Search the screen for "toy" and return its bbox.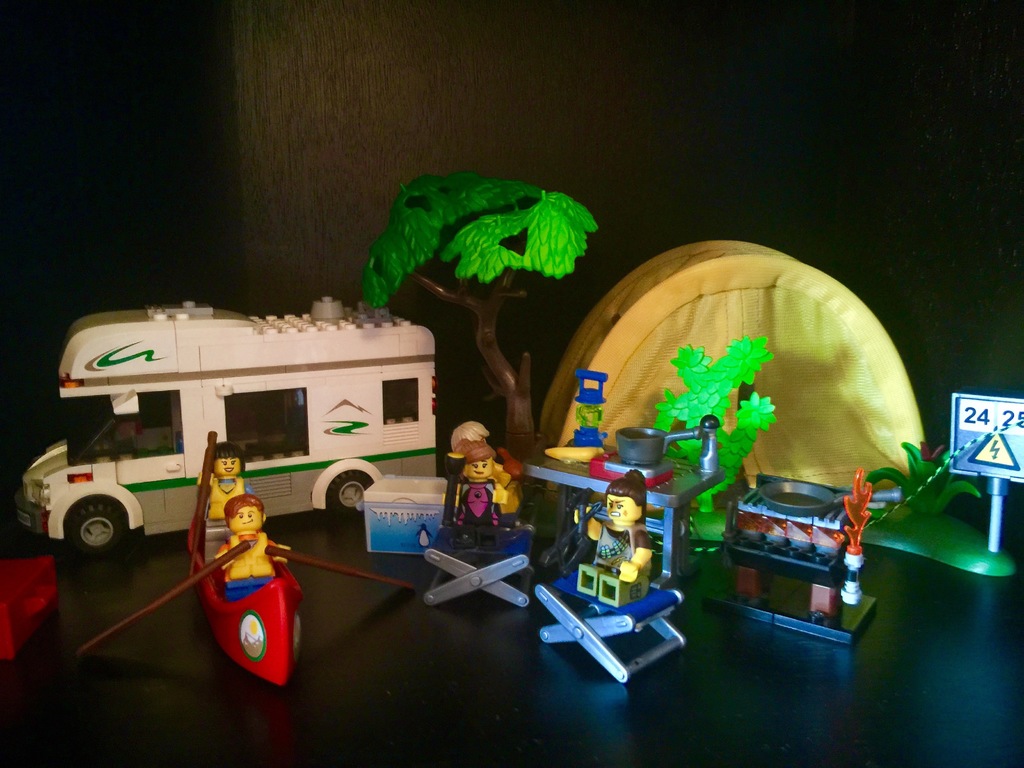
Found: box=[523, 458, 688, 687].
